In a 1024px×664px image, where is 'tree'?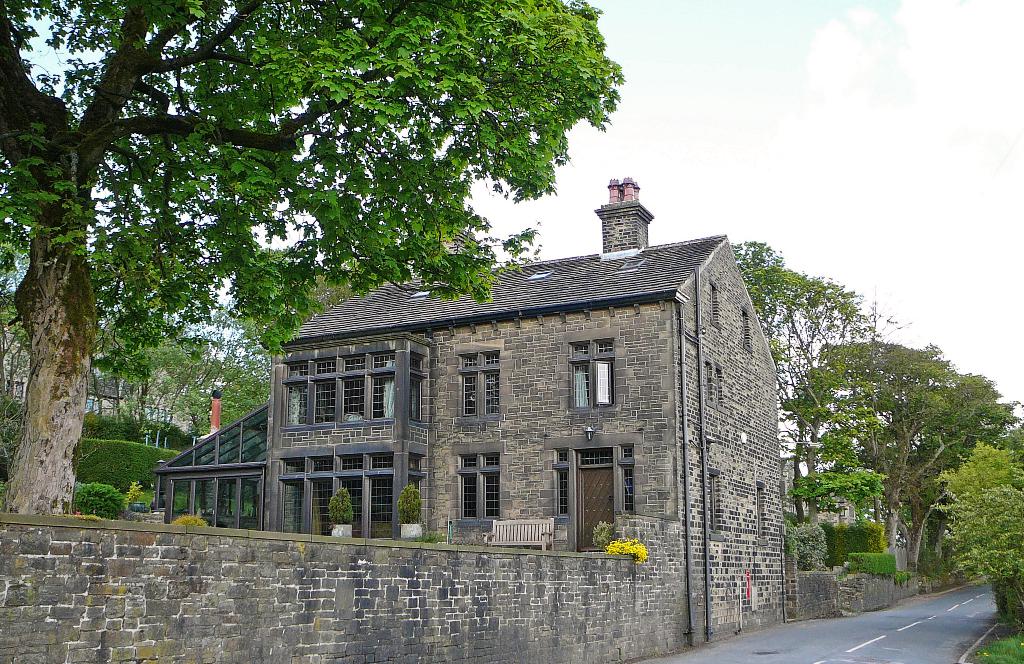
{"left": 0, "top": 0, "right": 623, "bottom": 513}.
